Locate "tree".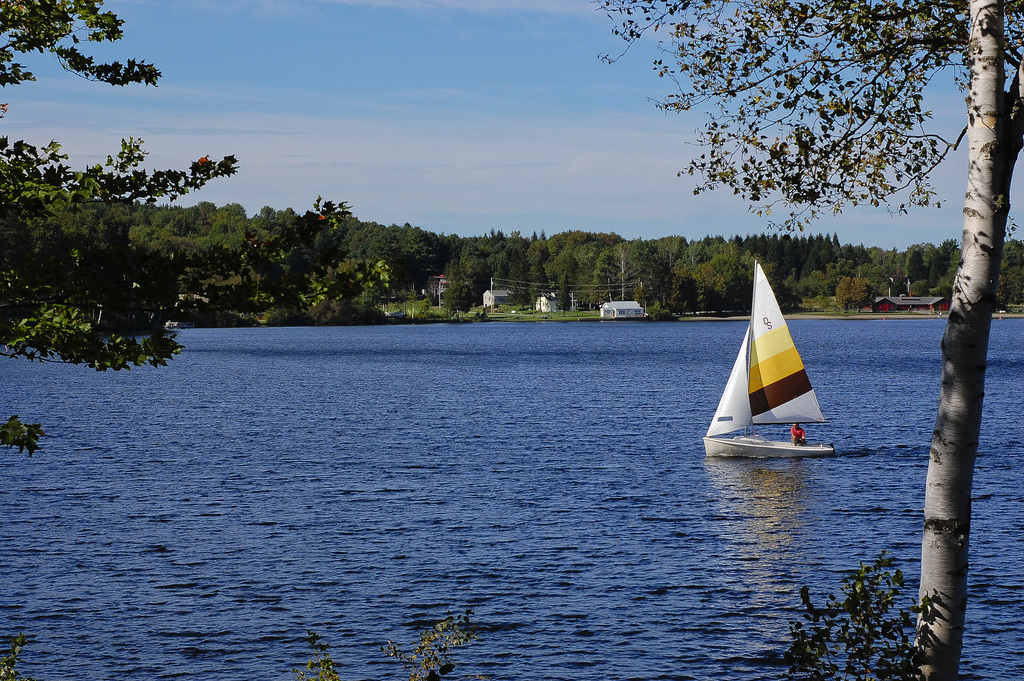
Bounding box: box=[7, 102, 265, 370].
